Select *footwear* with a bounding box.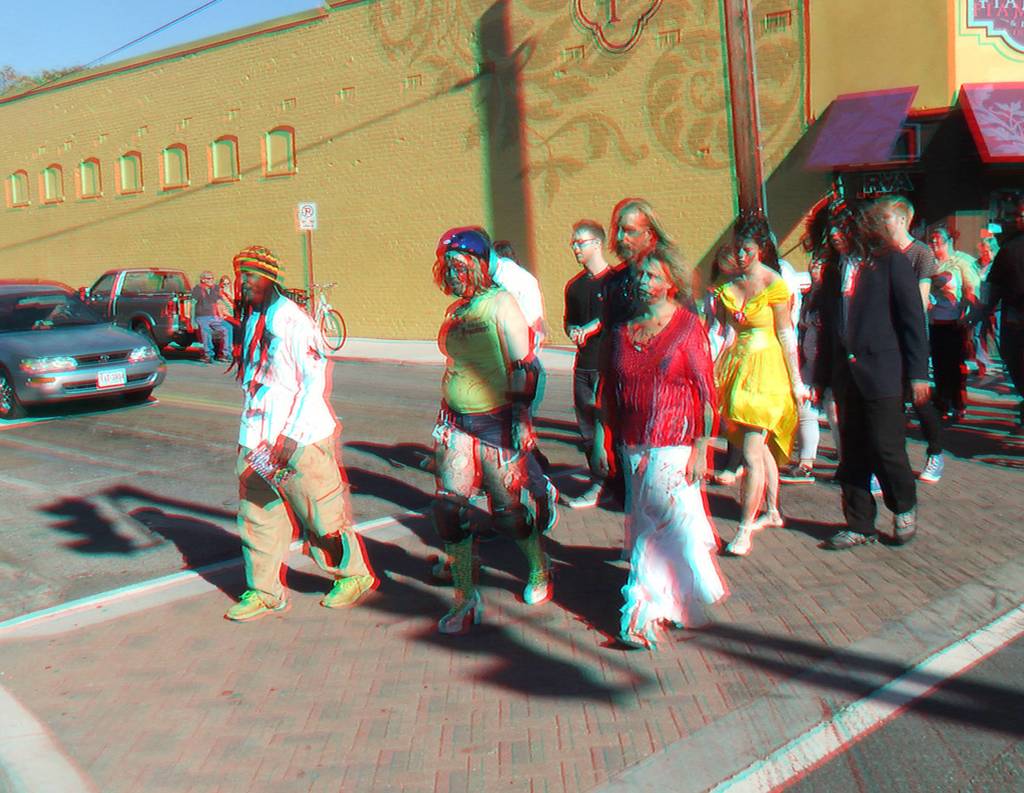
x1=525 y1=552 x2=552 y2=607.
